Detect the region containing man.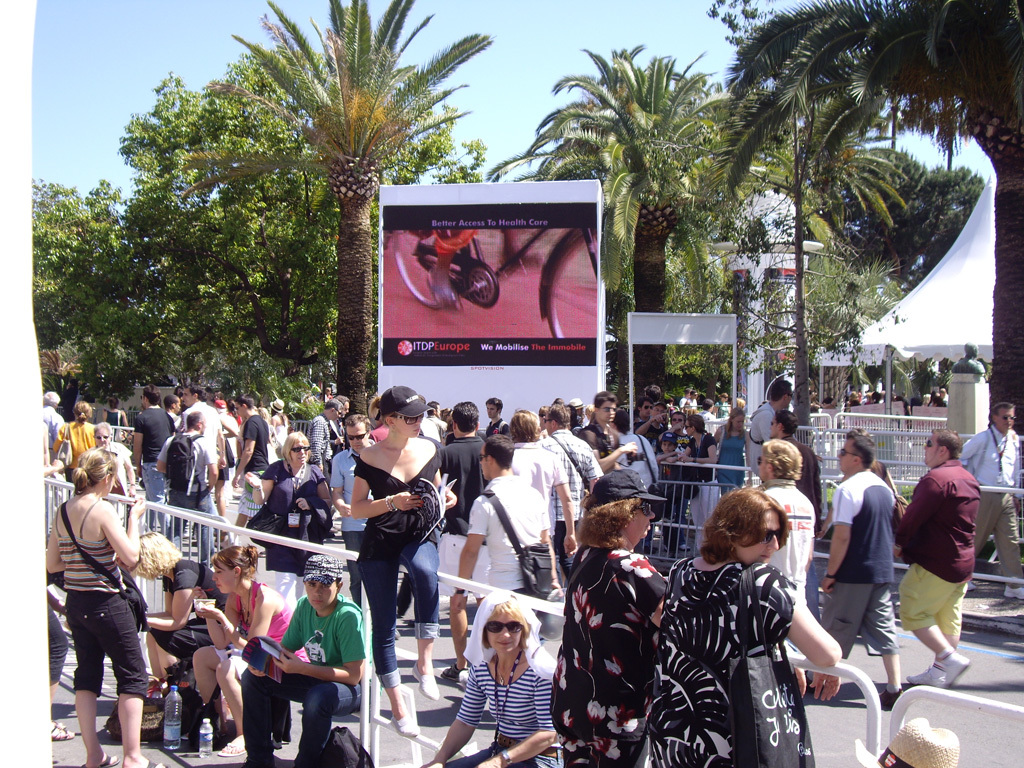
pyautogui.locateOnScreen(333, 418, 378, 608).
